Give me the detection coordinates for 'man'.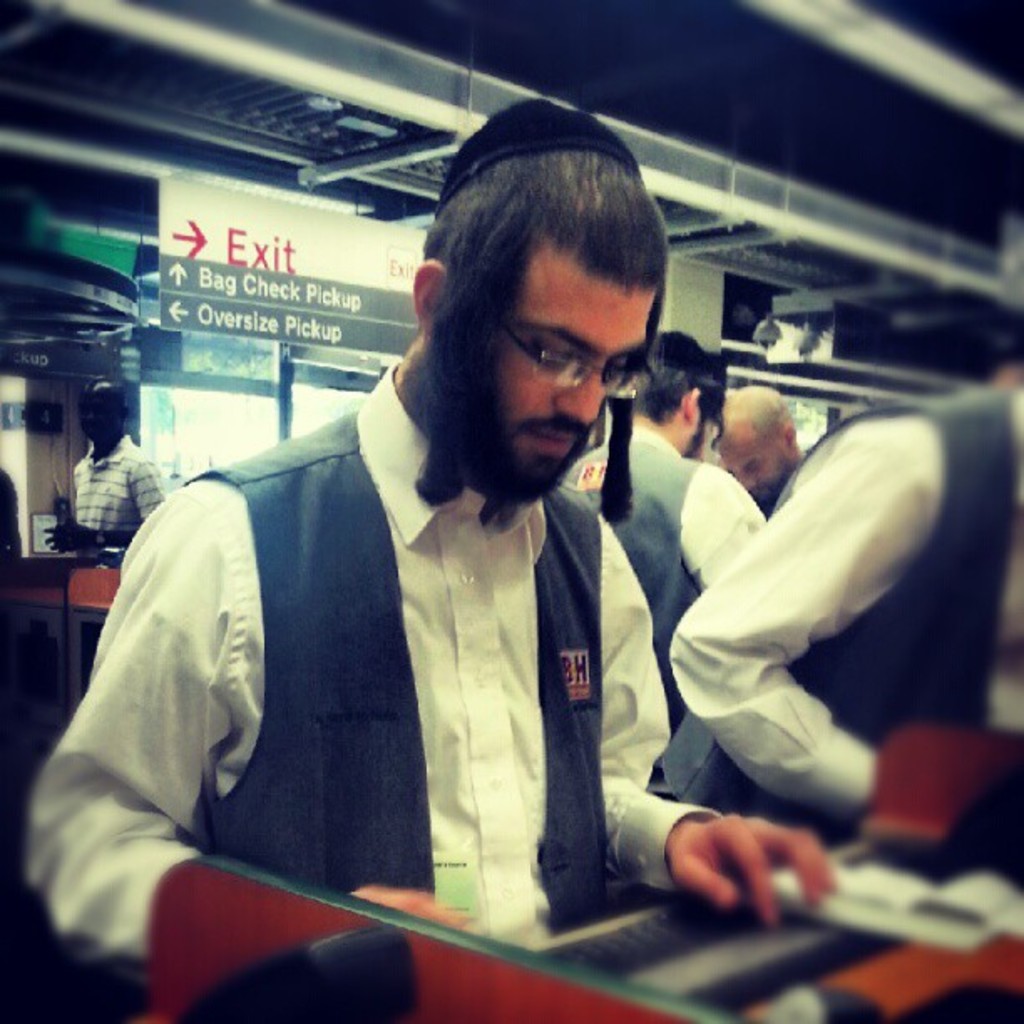
<bbox>651, 383, 1022, 838</bbox>.
